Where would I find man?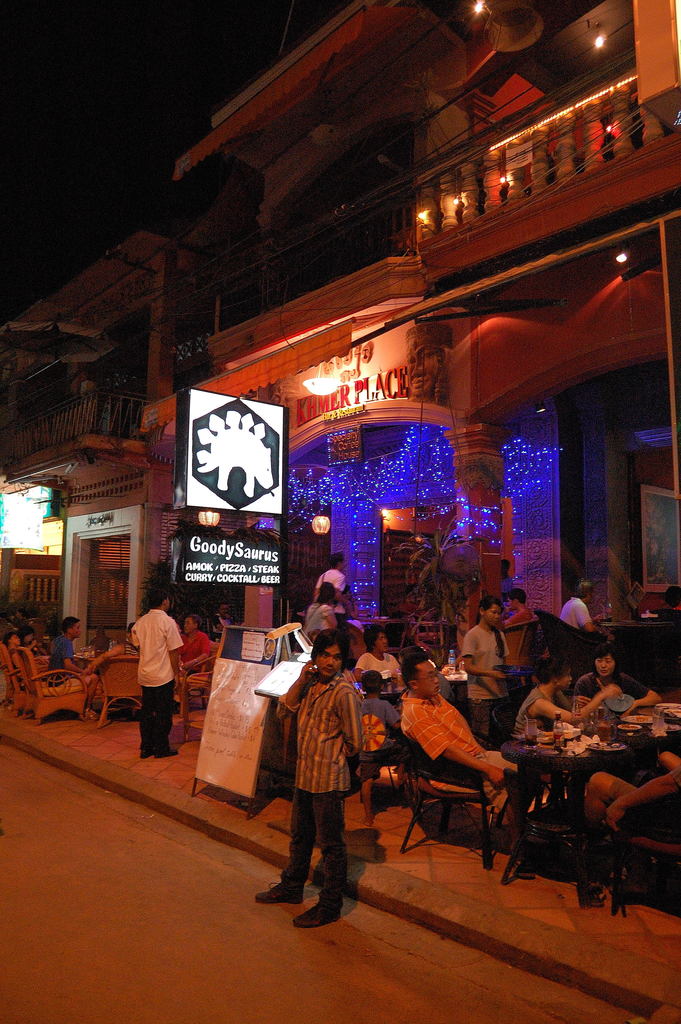
At x1=272, y1=644, x2=384, y2=938.
